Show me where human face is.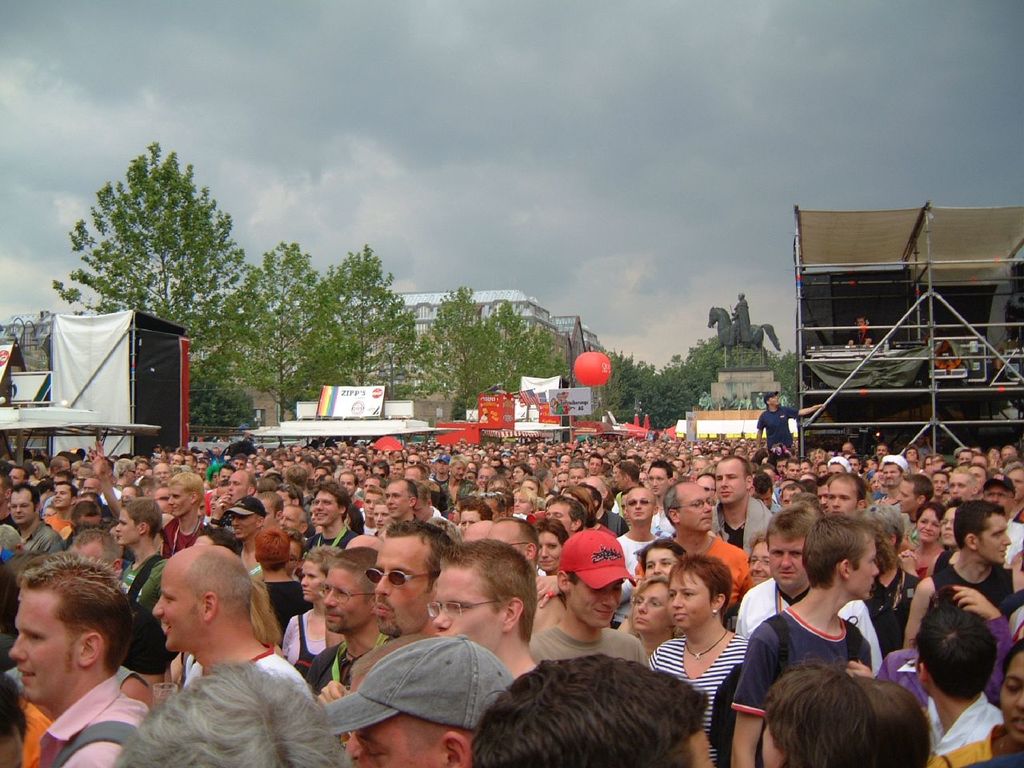
human face is at box(431, 562, 501, 654).
